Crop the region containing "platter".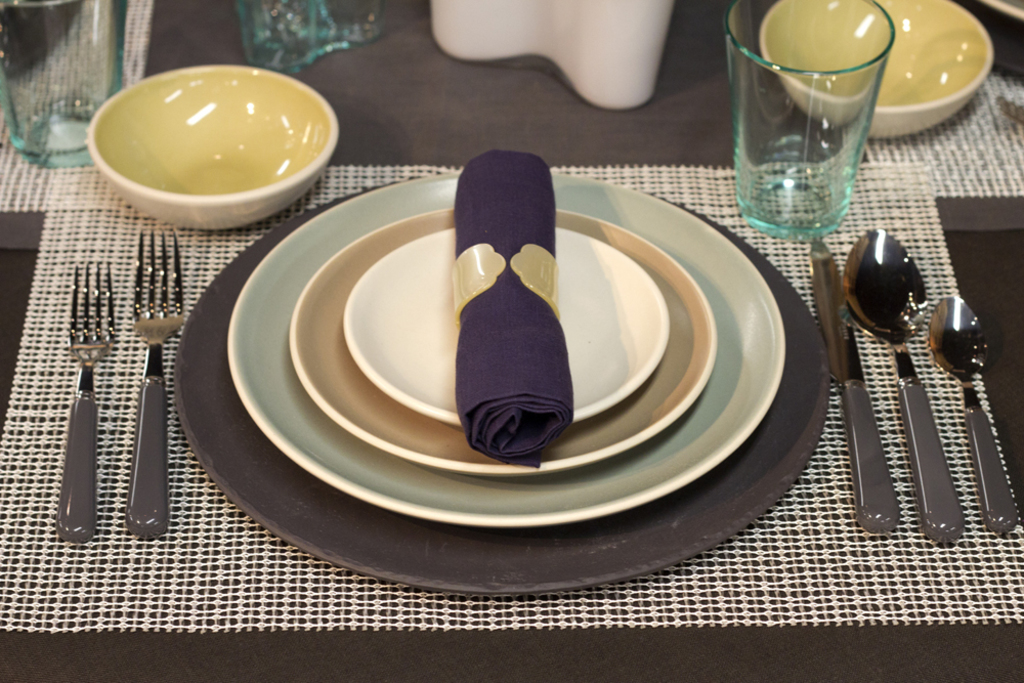
Crop region: [342, 229, 665, 427].
